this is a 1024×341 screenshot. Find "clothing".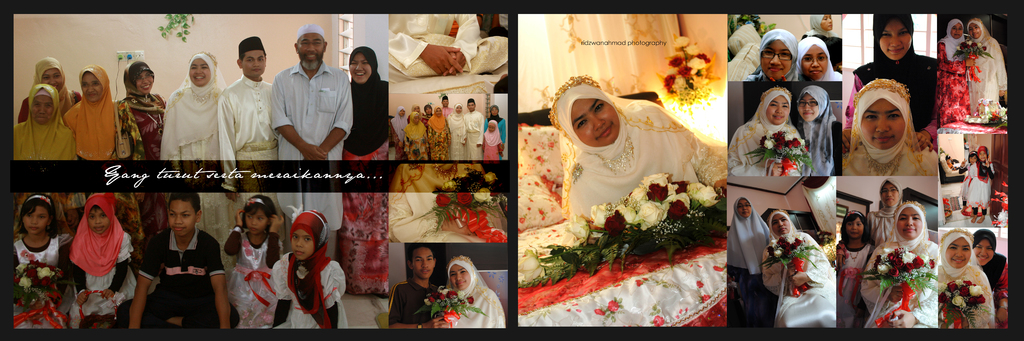
Bounding box: box=[445, 255, 504, 328].
